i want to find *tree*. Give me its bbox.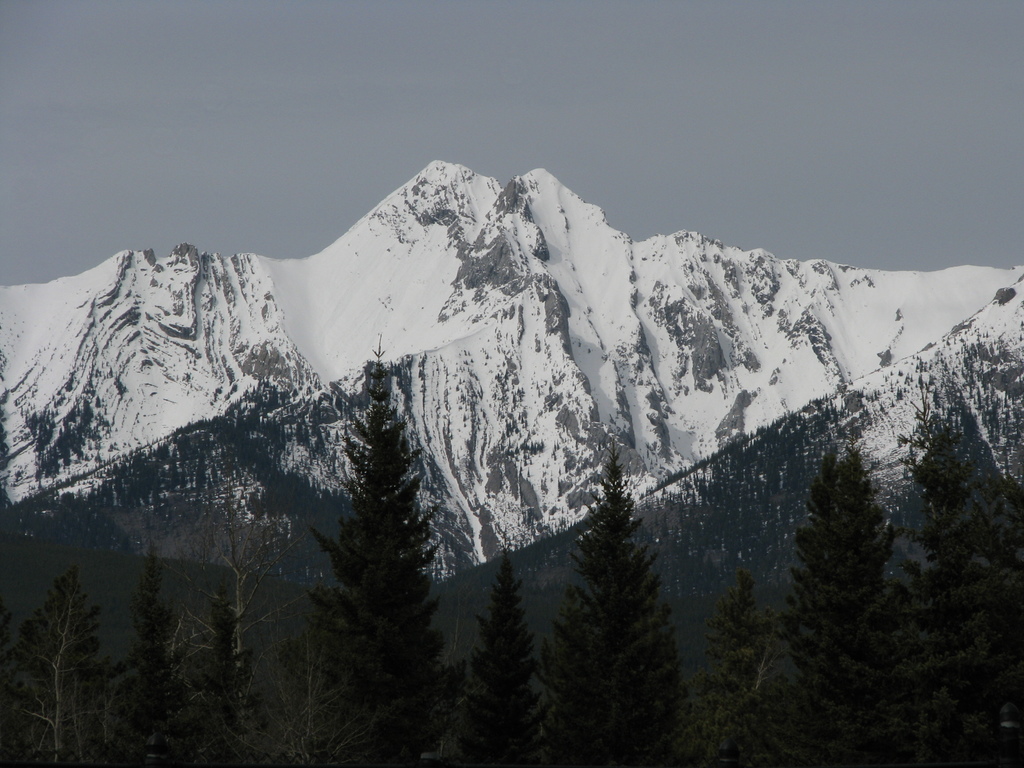
790, 447, 909, 767.
